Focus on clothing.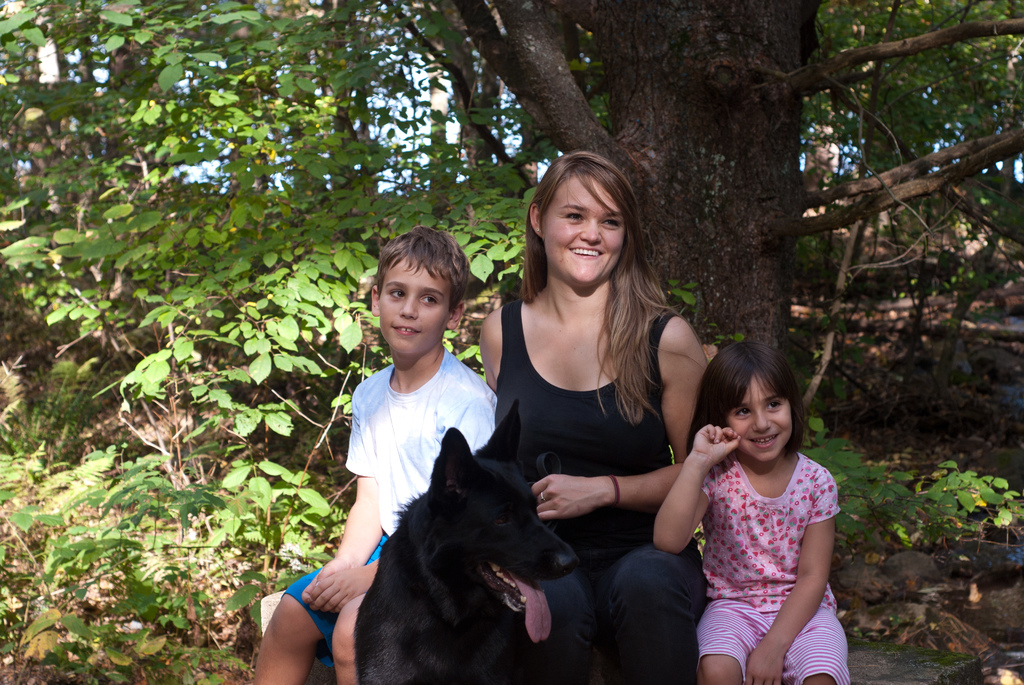
Focused at [343, 335, 506, 540].
